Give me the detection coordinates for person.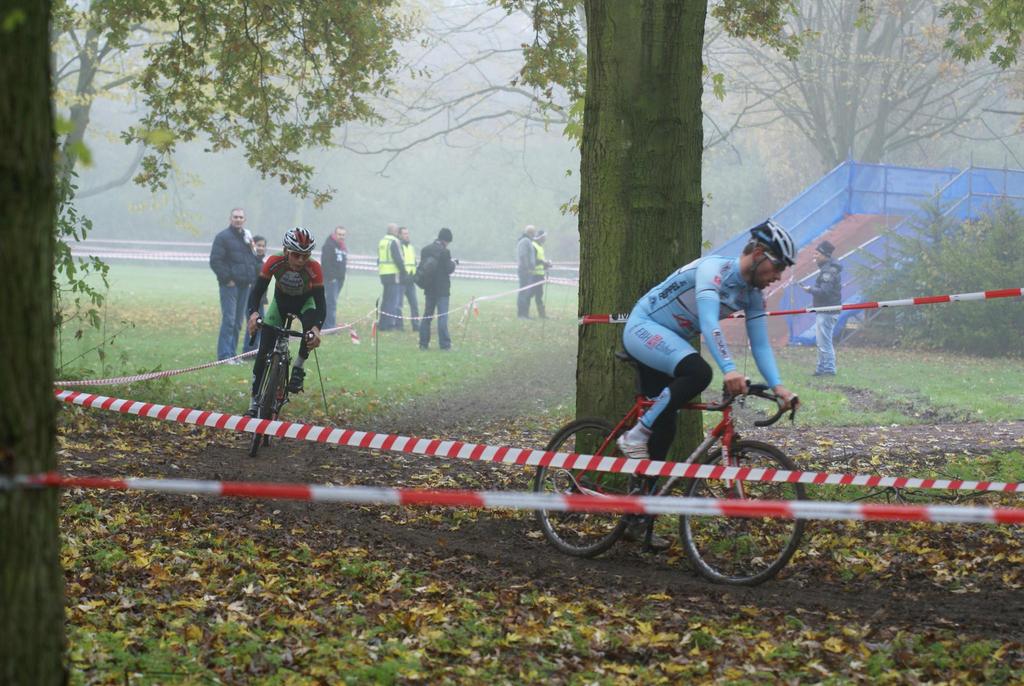
620,220,800,476.
